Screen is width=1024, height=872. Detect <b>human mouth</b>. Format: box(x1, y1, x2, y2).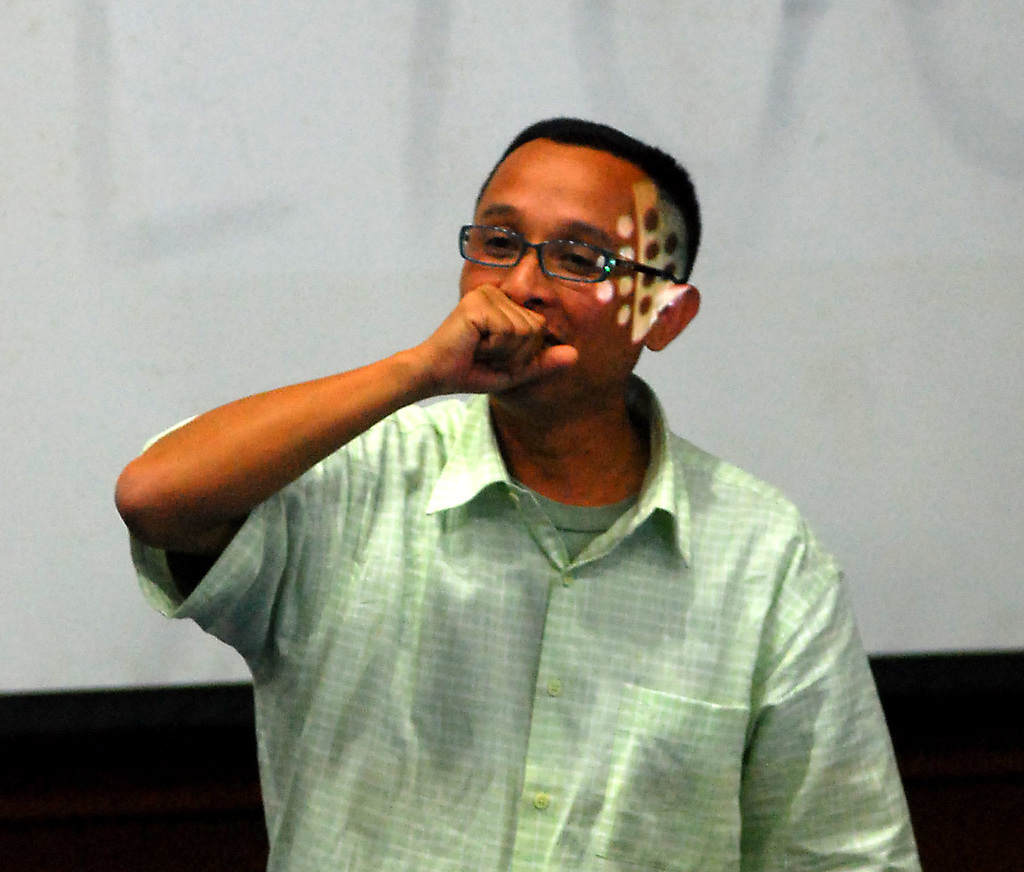
box(542, 329, 560, 345).
